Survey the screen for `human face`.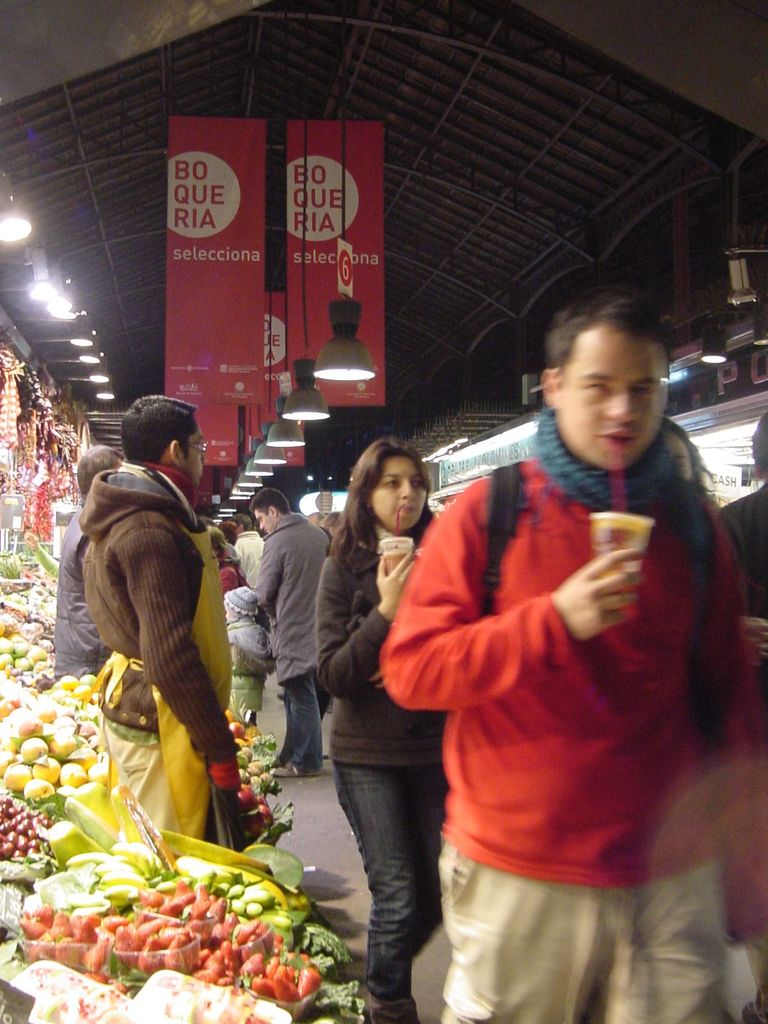
Survey found: locate(554, 330, 657, 470).
